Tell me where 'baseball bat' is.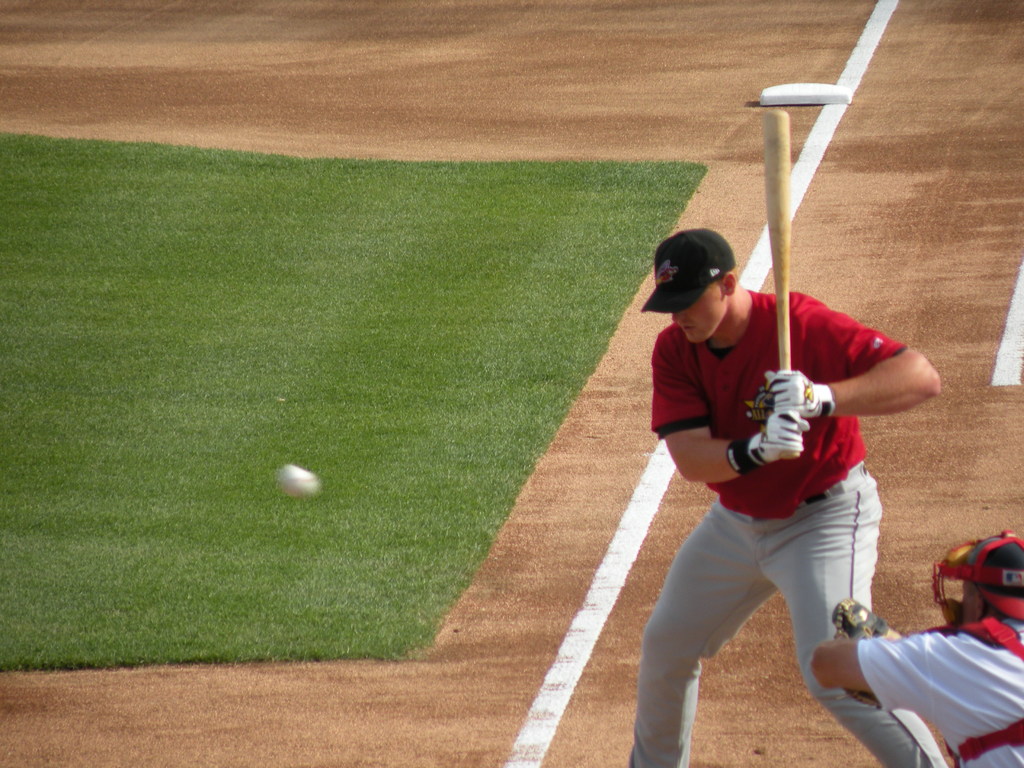
'baseball bat' is at x1=756 y1=111 x2=794 y2=461.
